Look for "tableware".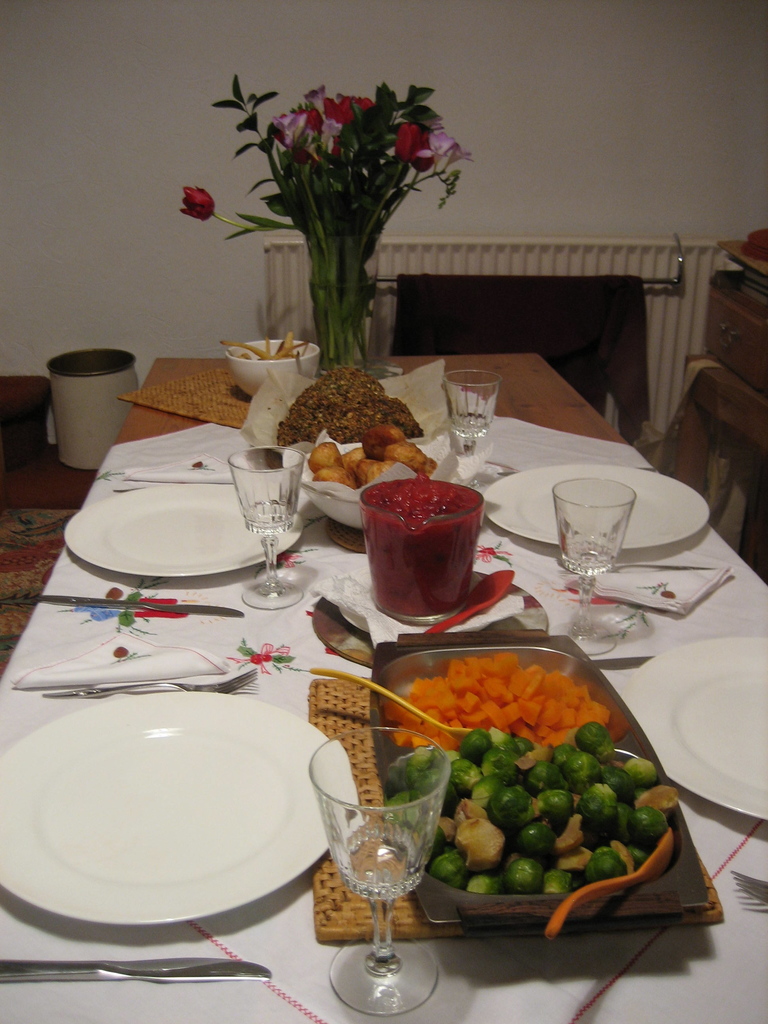
Found: crop(61, 476, 300, 581).
